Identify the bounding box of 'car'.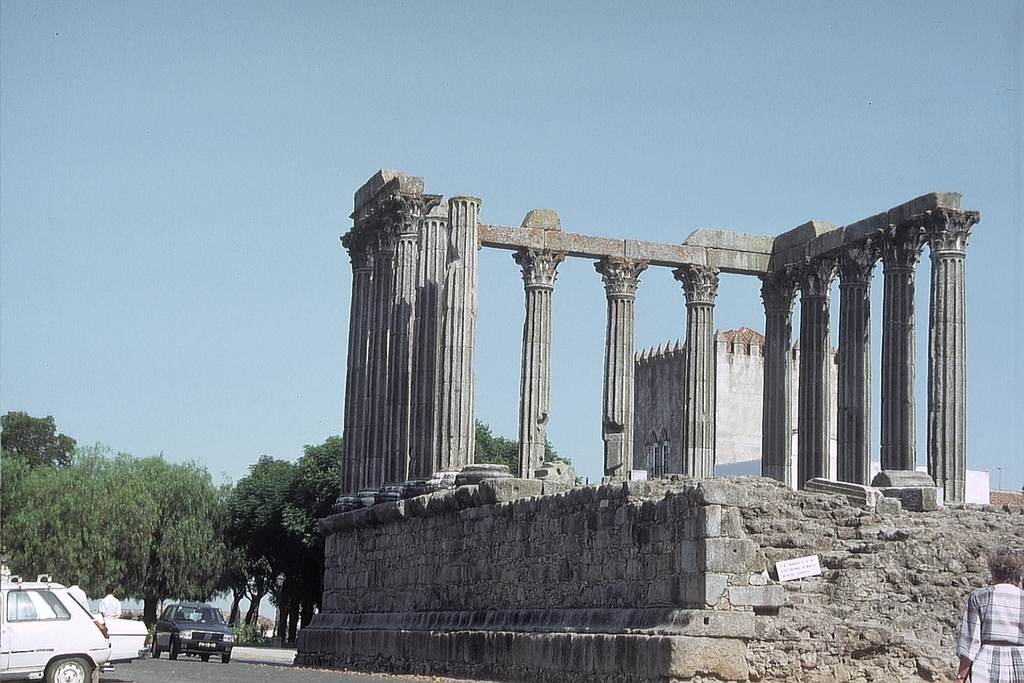
150, 599, 235, 661.
